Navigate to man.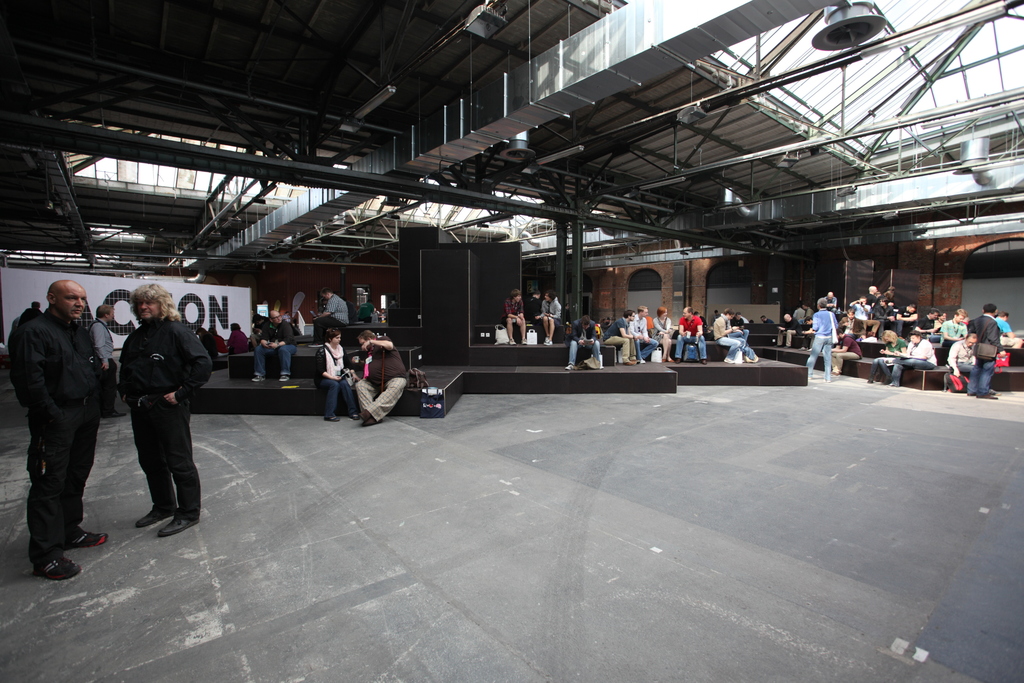
Navigation target: BBox(804, 293, 837, 383).
